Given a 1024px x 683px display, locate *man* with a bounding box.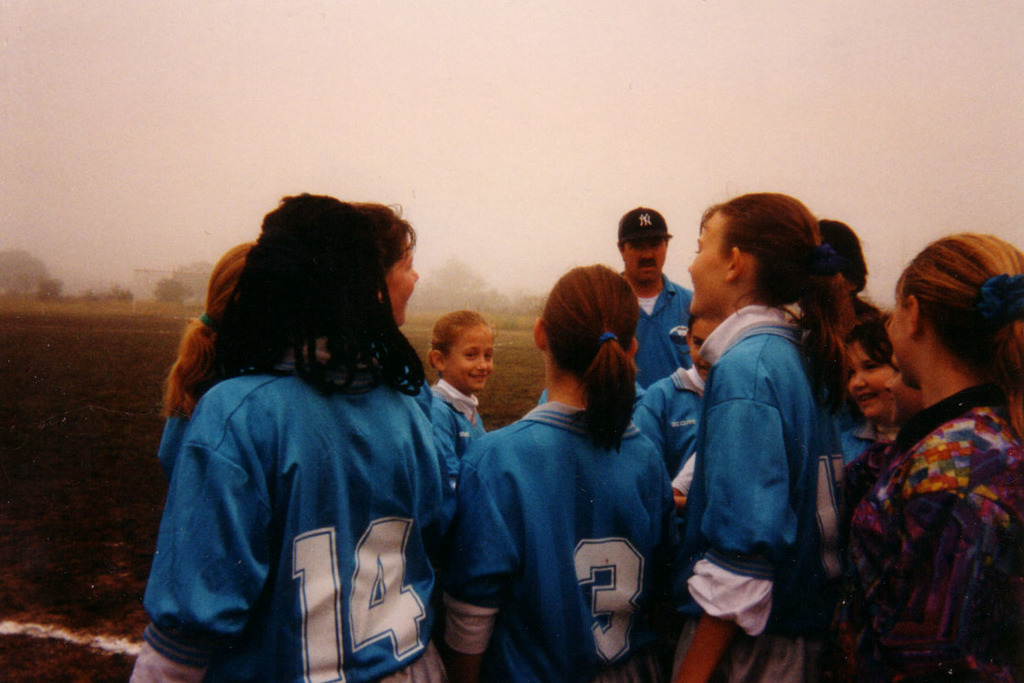
Located: locate(618, 204, 693, 394).
